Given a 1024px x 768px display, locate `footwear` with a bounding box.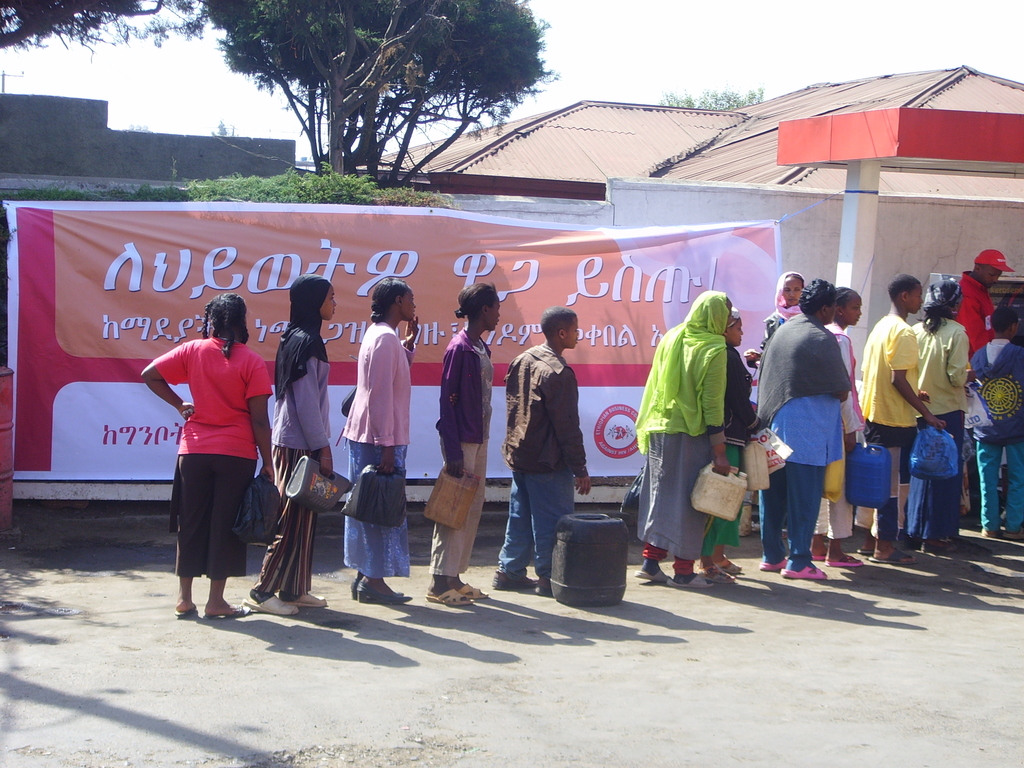
Located: l=422, t=584, r=469, b=611.
